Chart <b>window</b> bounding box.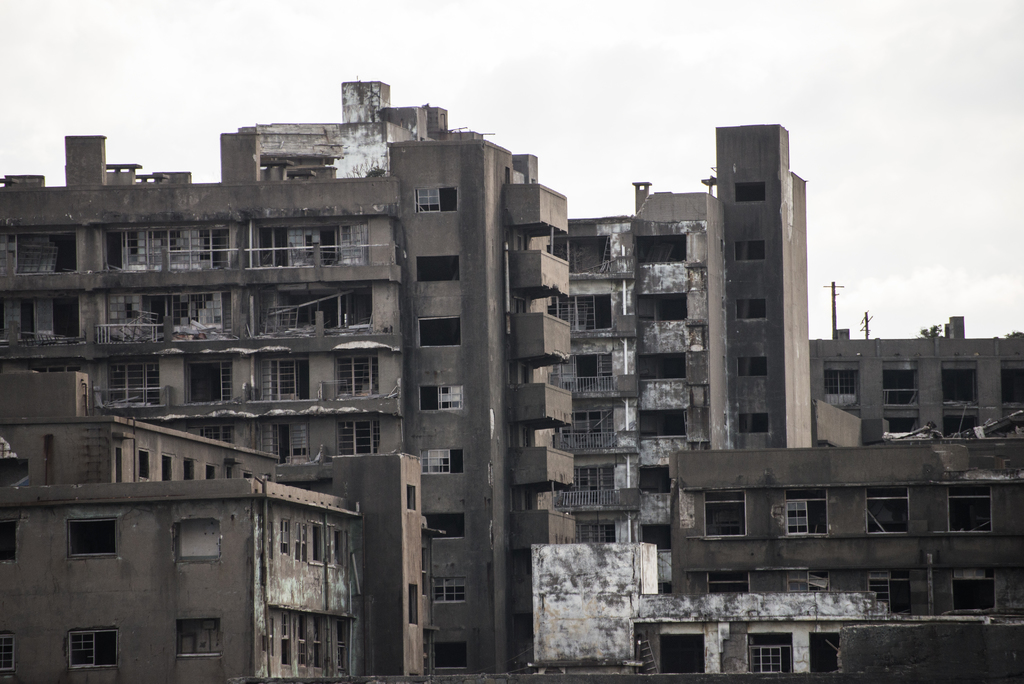
Charted: BBox(66, 519, 118, 557).
